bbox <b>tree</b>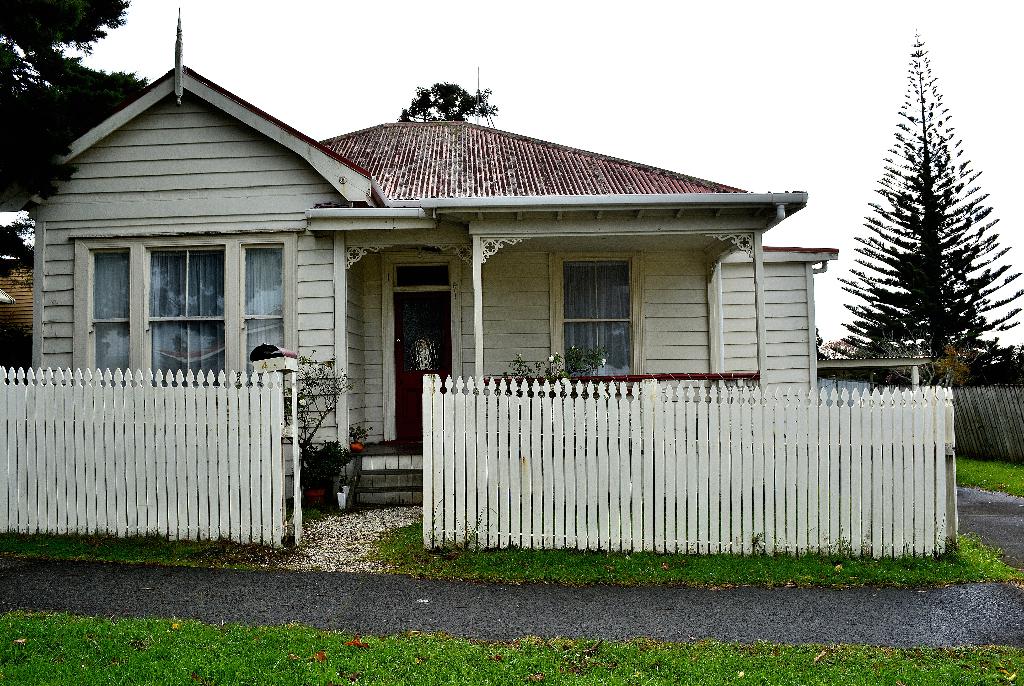
region(0, 0, 152, 215)
